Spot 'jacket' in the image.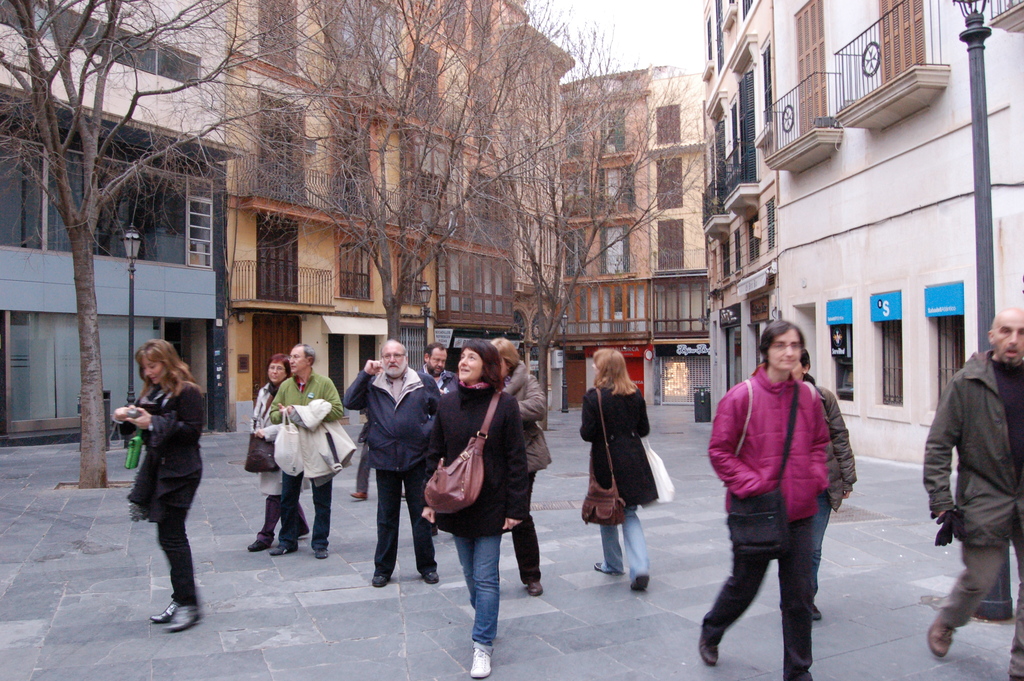
'jacket' found at pyautogui.locateOnScreen(497, 355, 549, 472).
